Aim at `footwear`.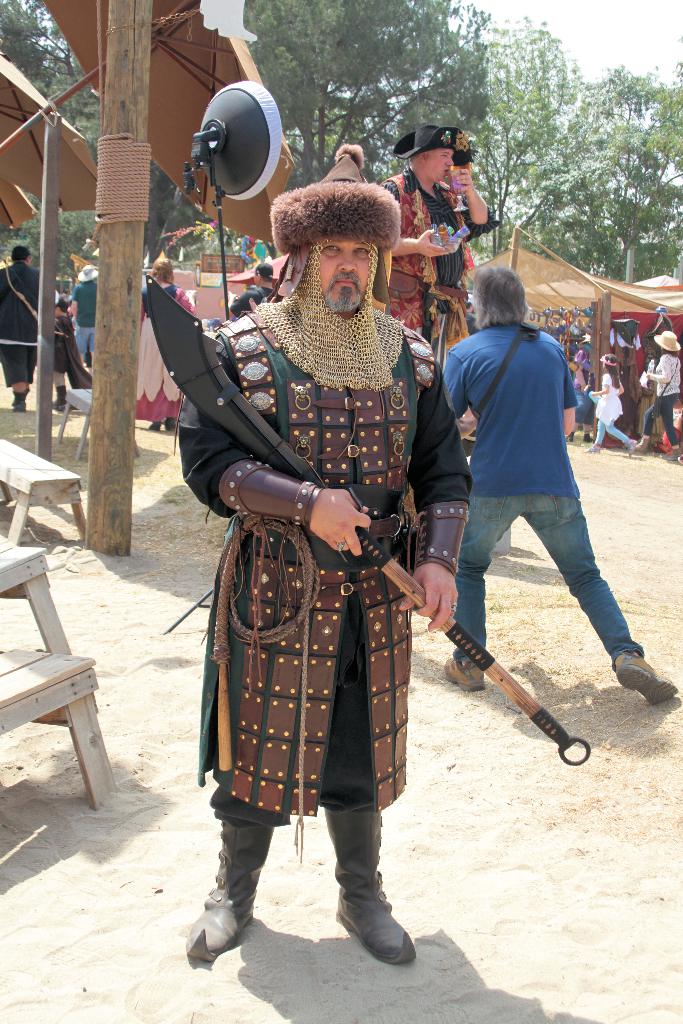
Aimed at [left=327, top=861, right=415, bottom=972].
